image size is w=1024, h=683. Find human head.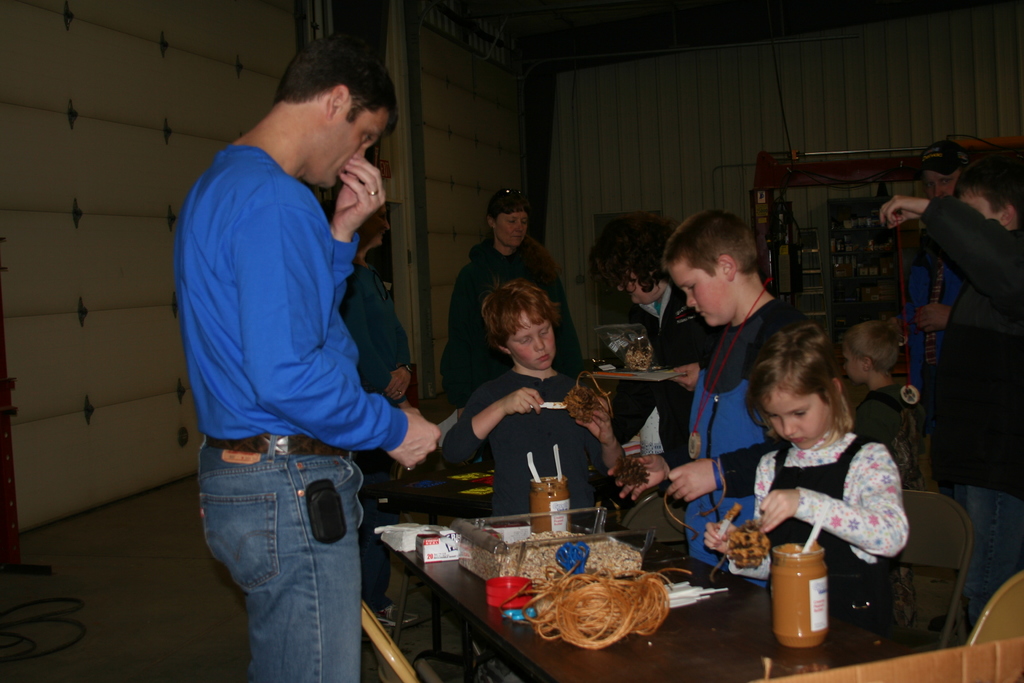
BBox(916, 138, 972, 197).
